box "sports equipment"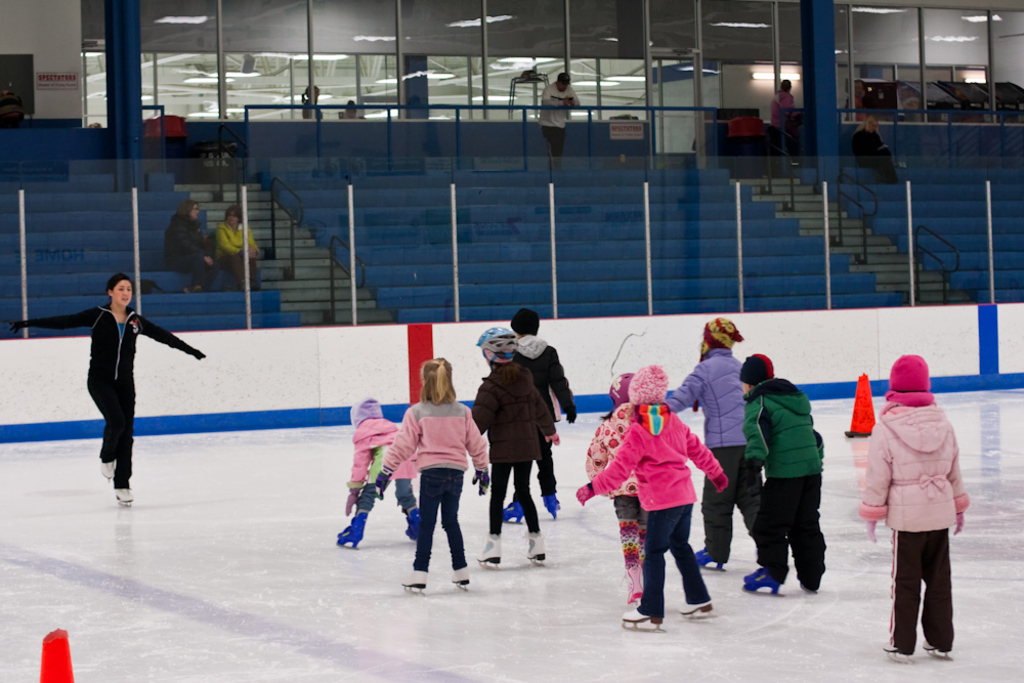
l=739, t=570, r=784, b=596
